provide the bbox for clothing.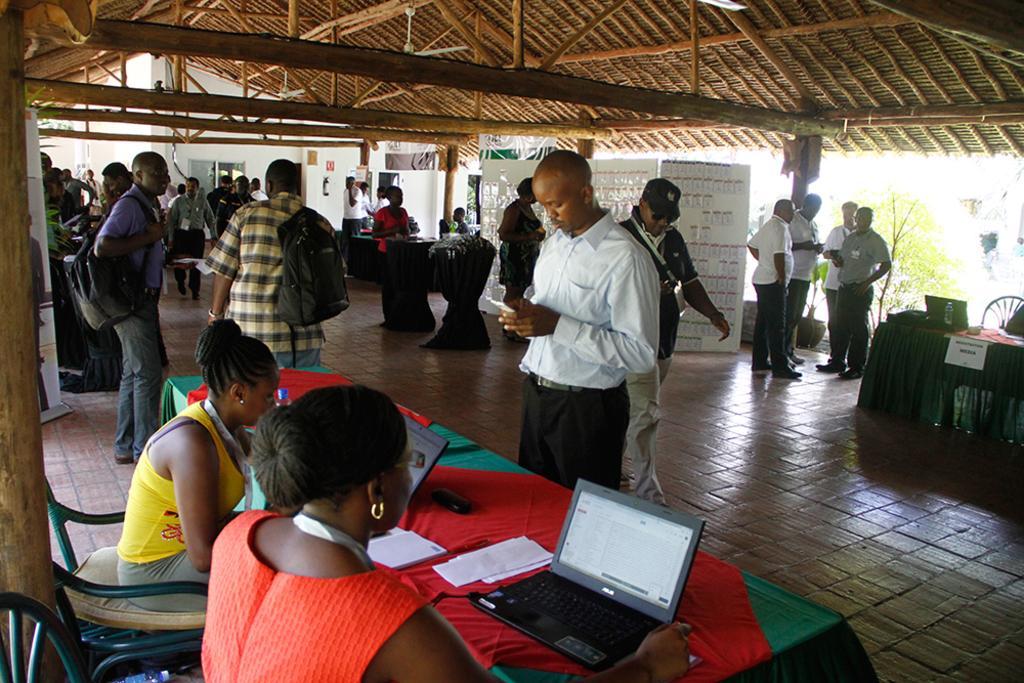
818/211/861/349.
